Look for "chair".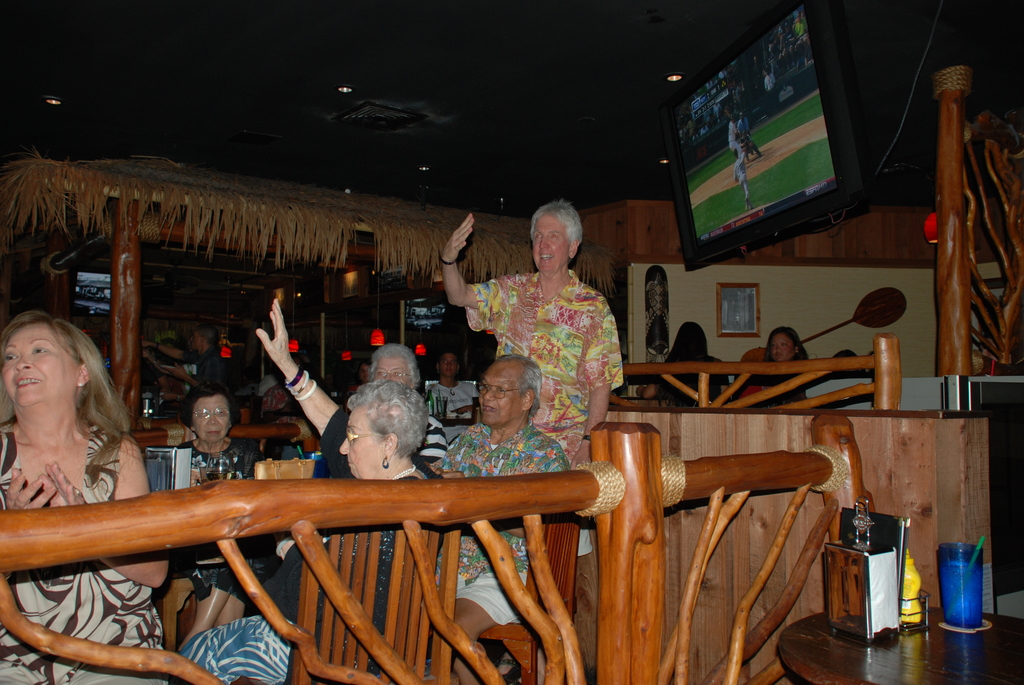
Found: (730, 345, 801, 400).
